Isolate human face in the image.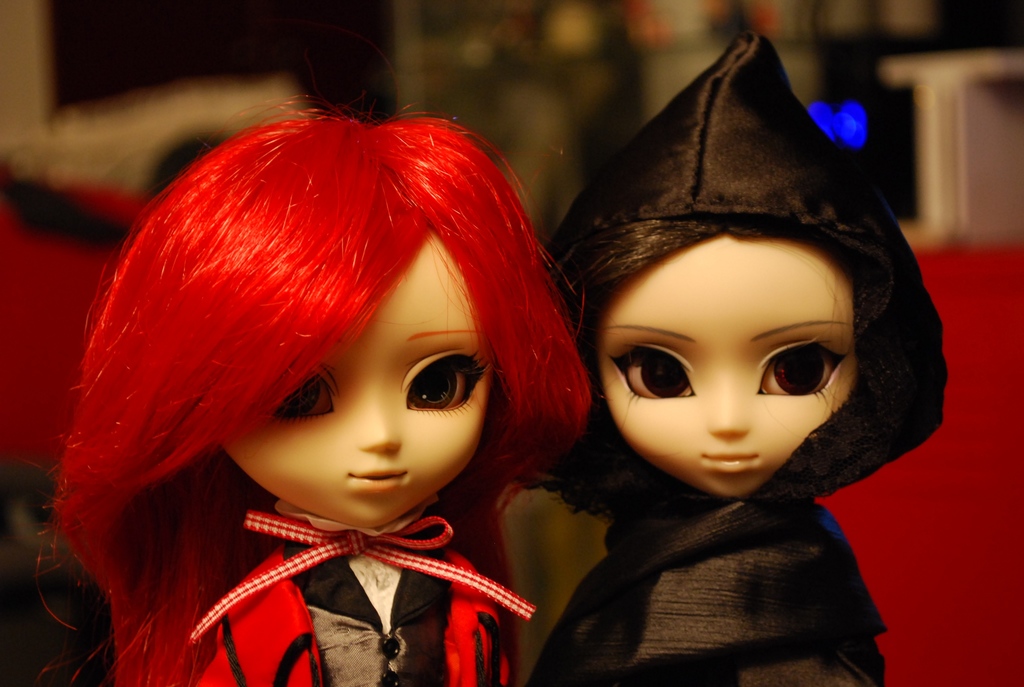
Isolated region: rect(210, 229, 504, 526).
